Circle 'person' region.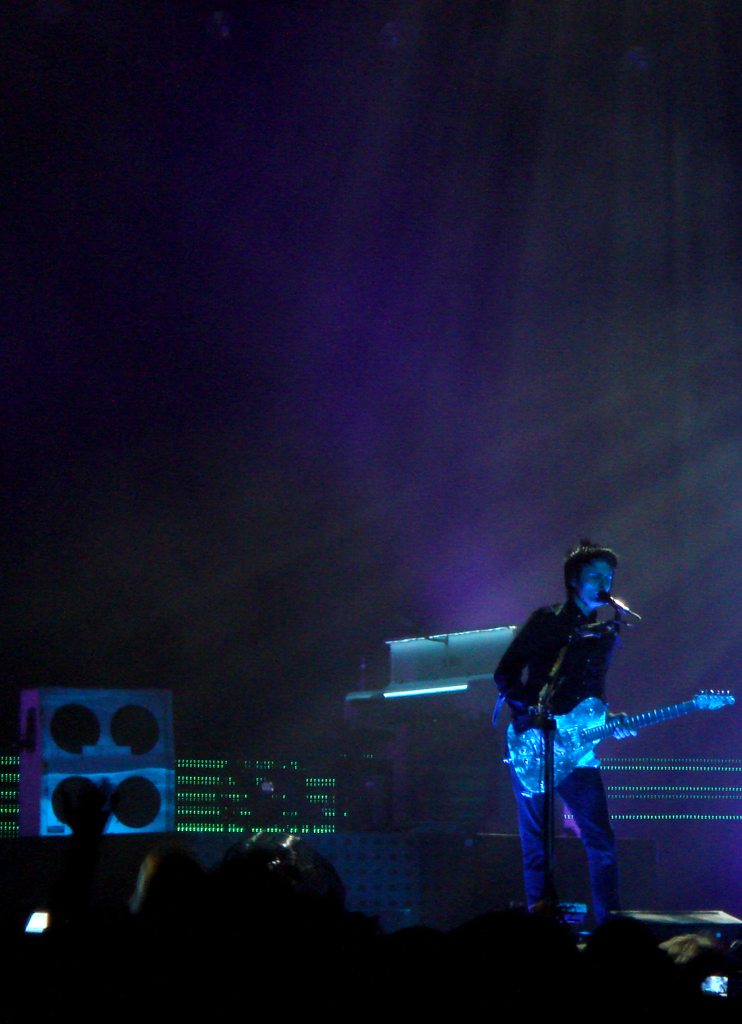
Region: [481, 538, 640, 933].
